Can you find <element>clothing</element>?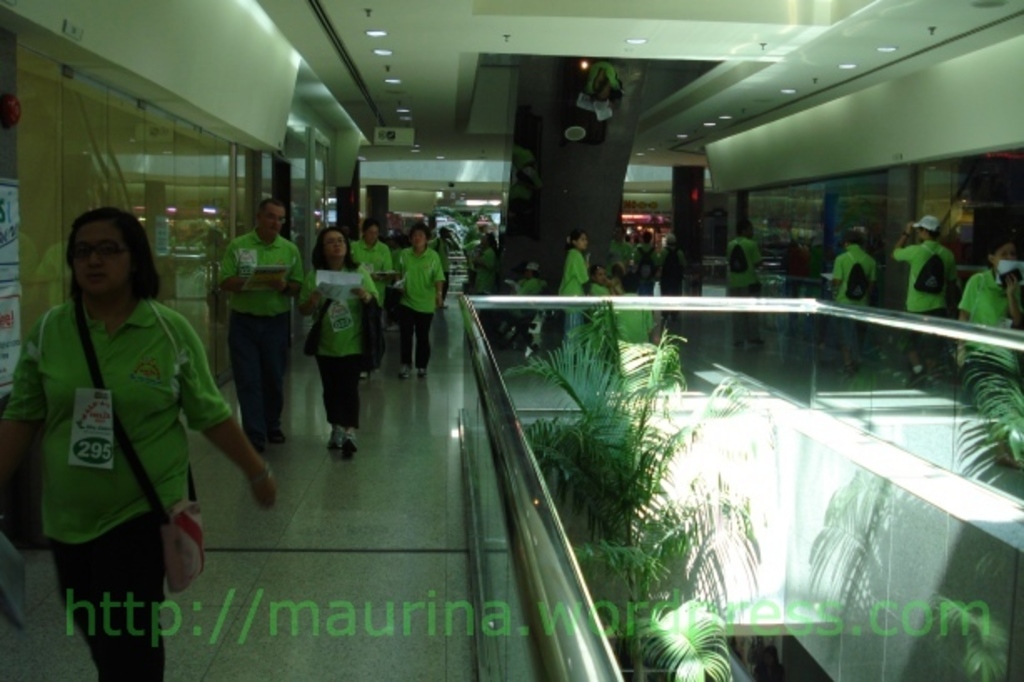
Yes, bounding box: box=[891, 237, 962, 318].
